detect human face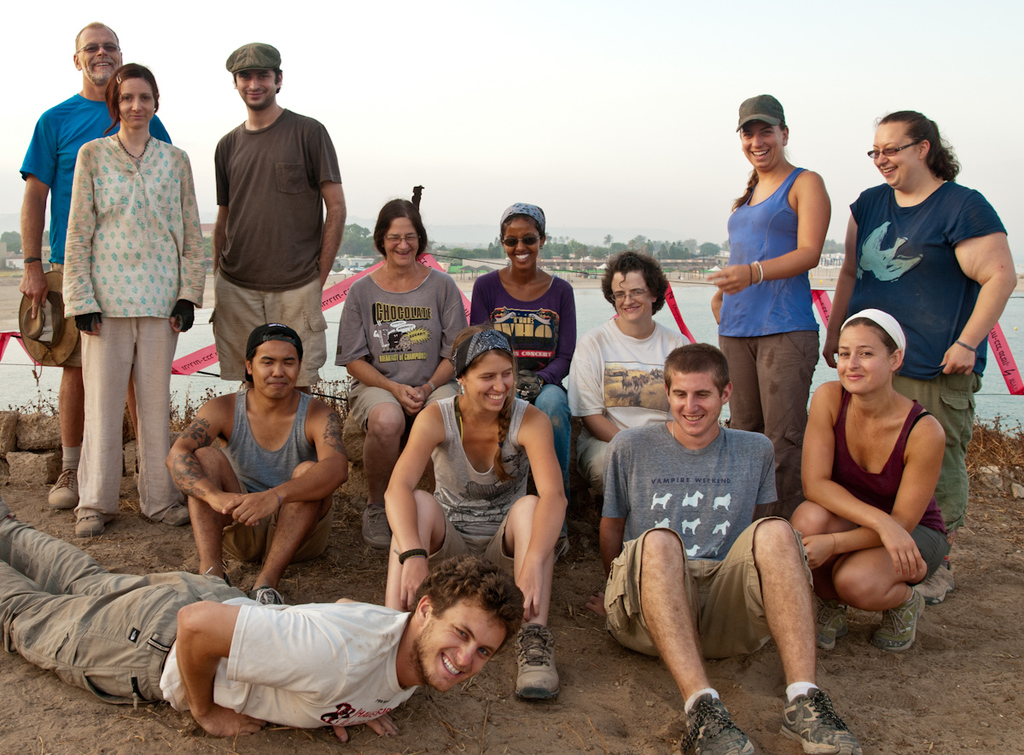
(740,117,783,175)
